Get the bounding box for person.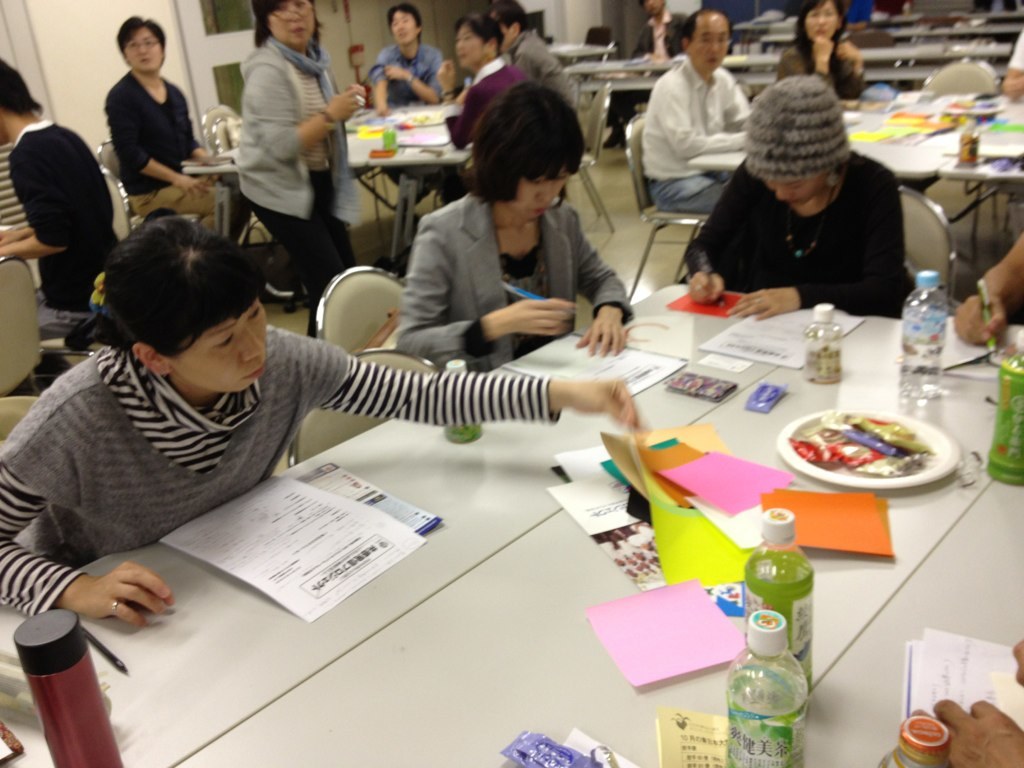
(left=0, top=212, right=645, bottom=621).
